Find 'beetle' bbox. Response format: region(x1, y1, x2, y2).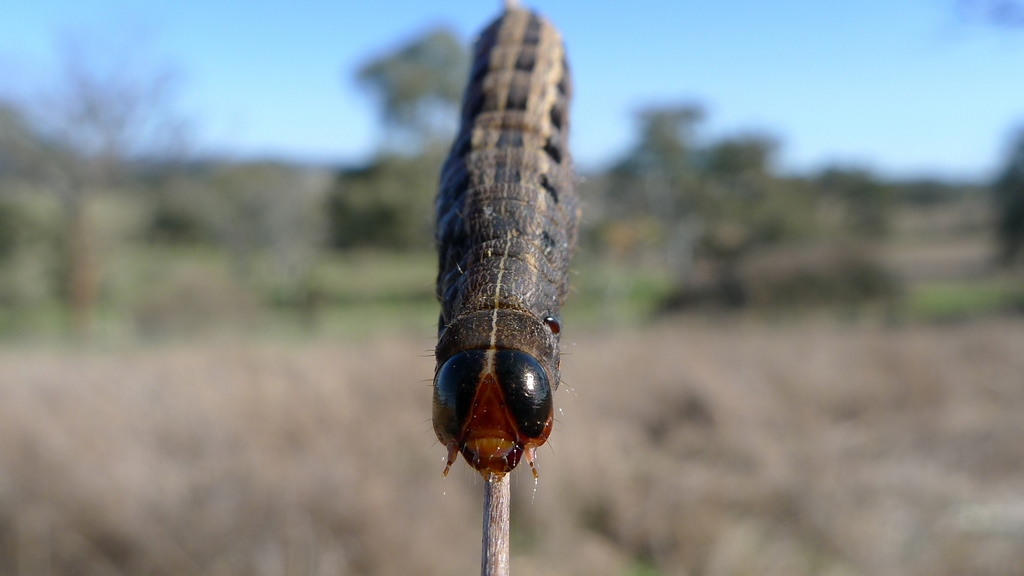
region(323, 35, 638, 547).
